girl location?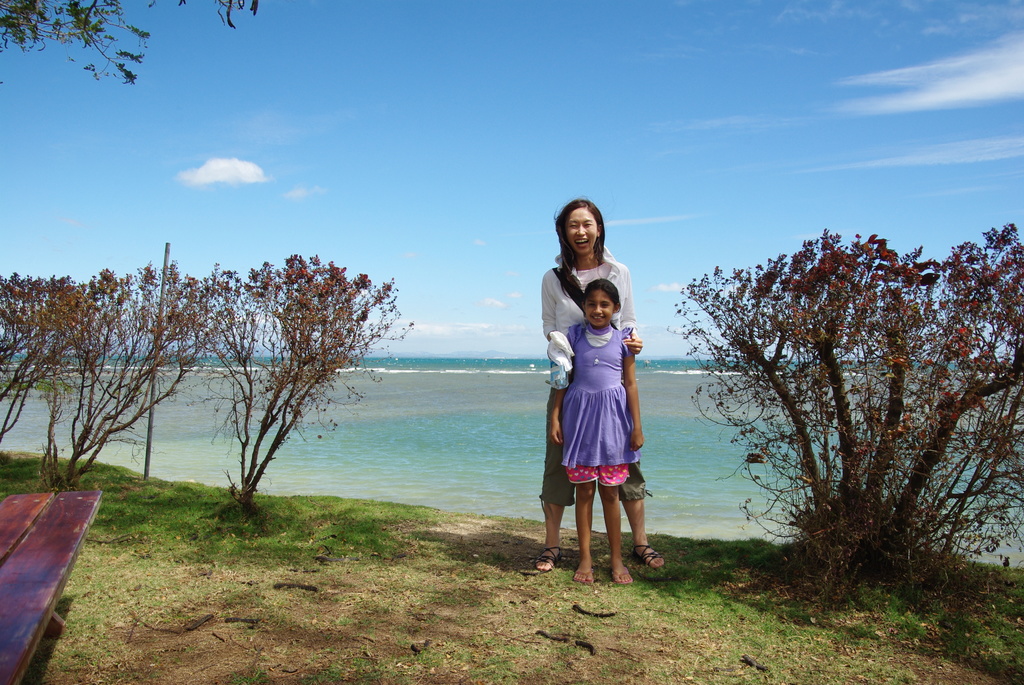
l=552, t=275, r=650, b=584
